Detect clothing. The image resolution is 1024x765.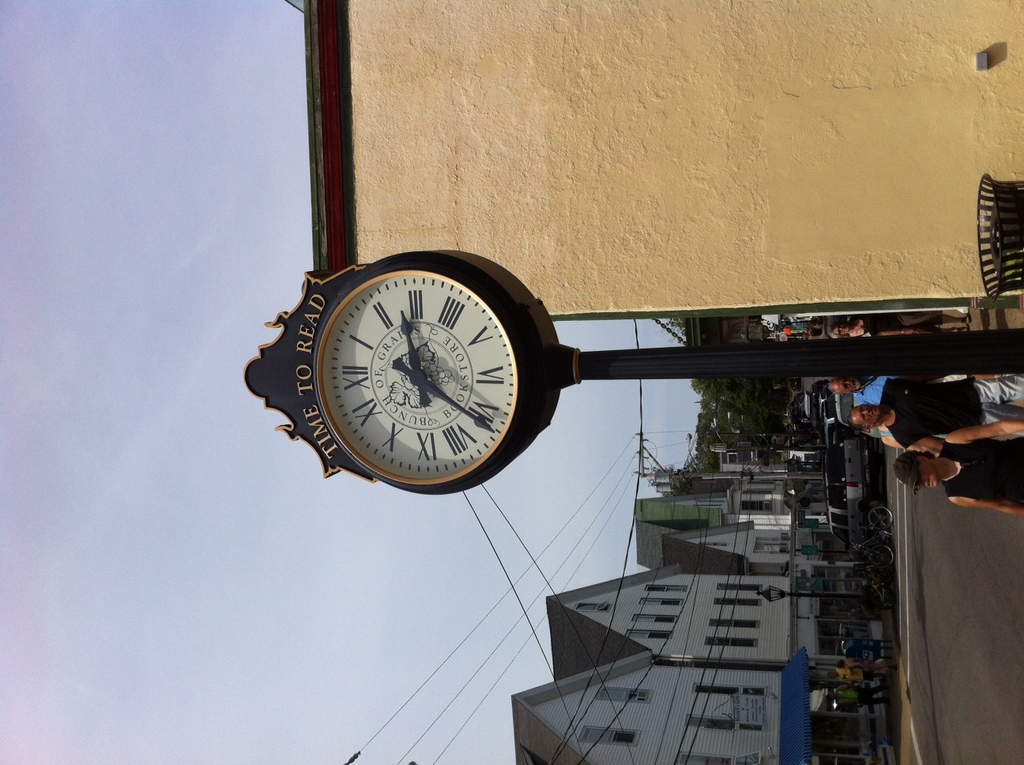
pyautogui.locateOnScreen(886, 377, 1023, 441).
